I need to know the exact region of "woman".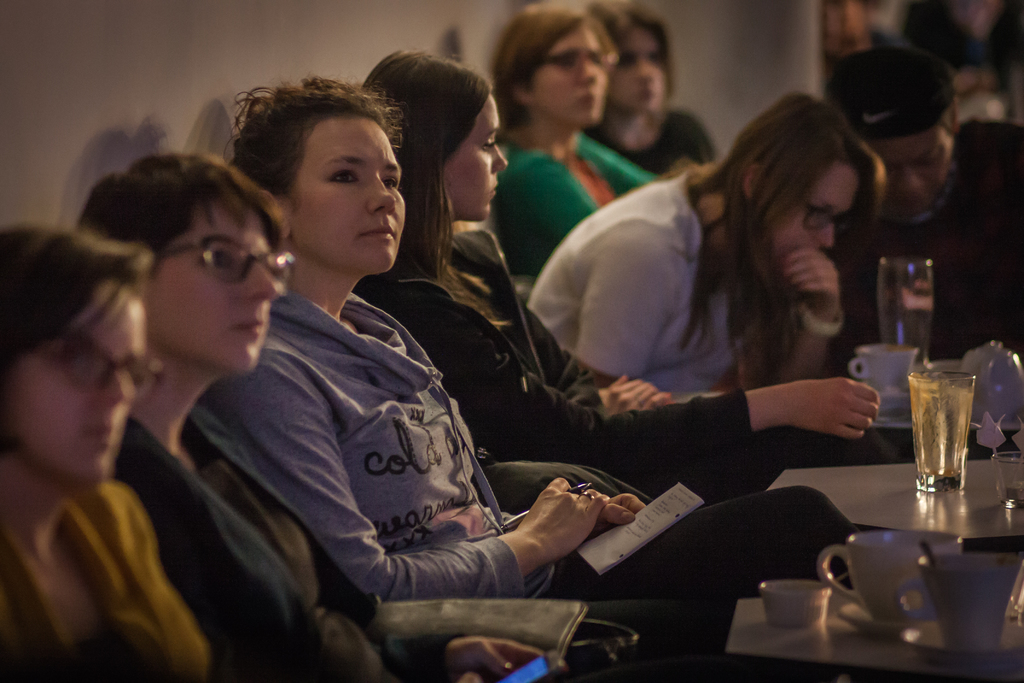
Region: region(0, 223, 208, 682).
